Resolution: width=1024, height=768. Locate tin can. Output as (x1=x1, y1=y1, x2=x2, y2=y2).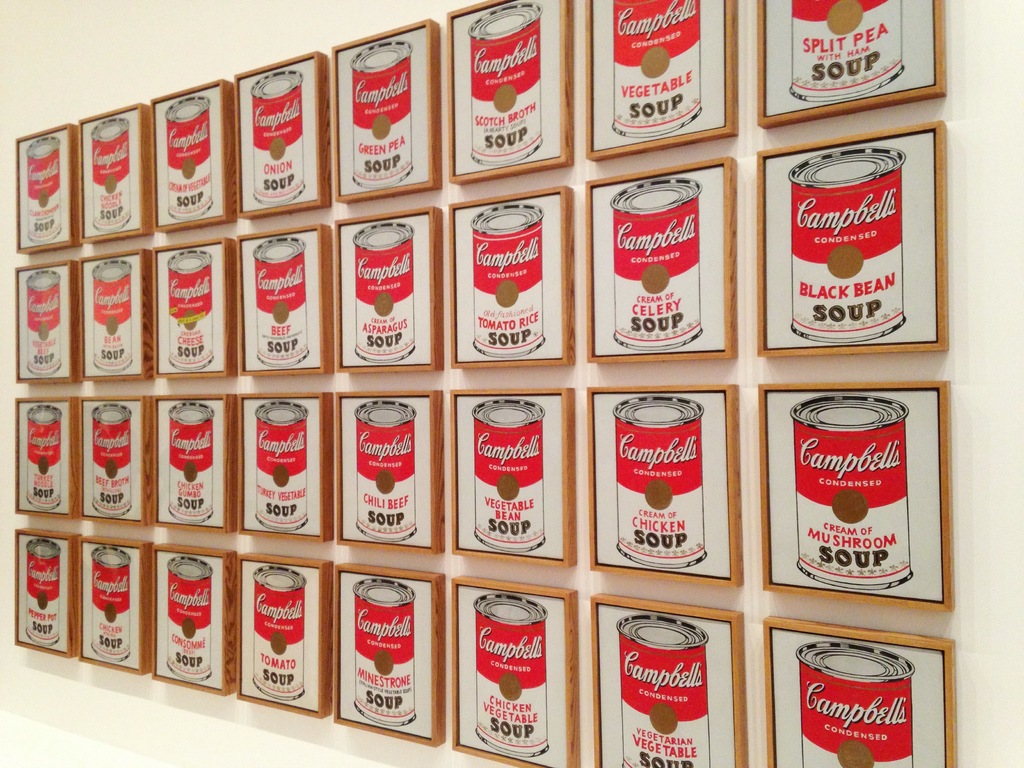
(x1=474, y1=398, x2=543, y2=552).
